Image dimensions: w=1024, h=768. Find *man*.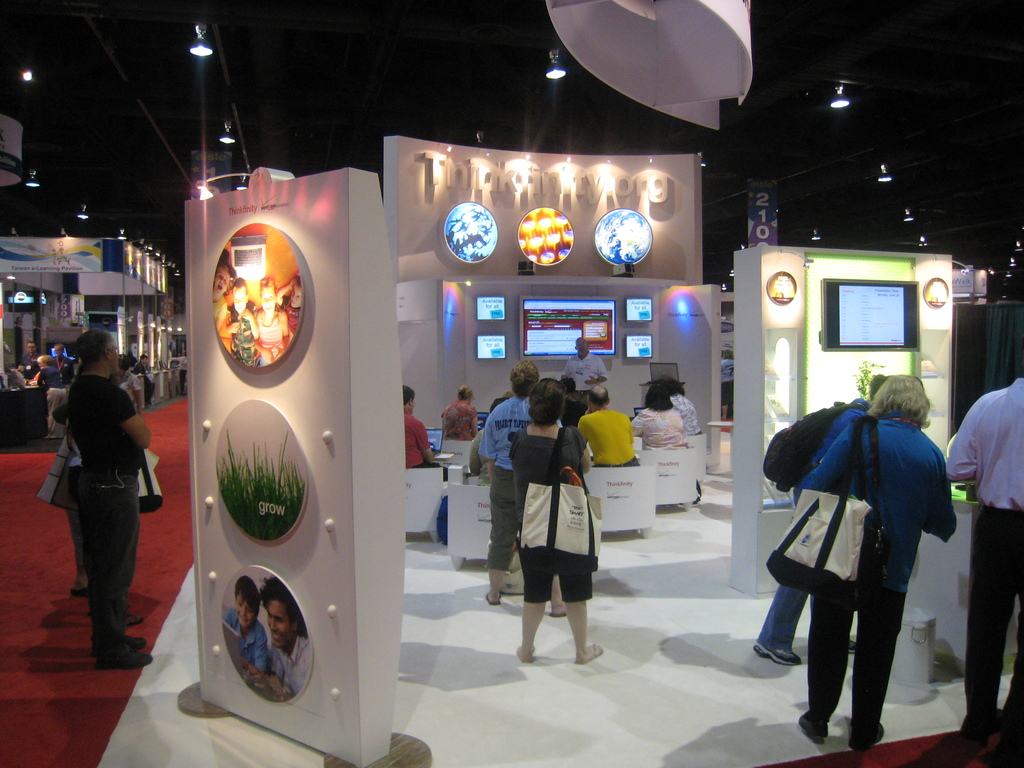
<box>554,372,589,429</box>.
